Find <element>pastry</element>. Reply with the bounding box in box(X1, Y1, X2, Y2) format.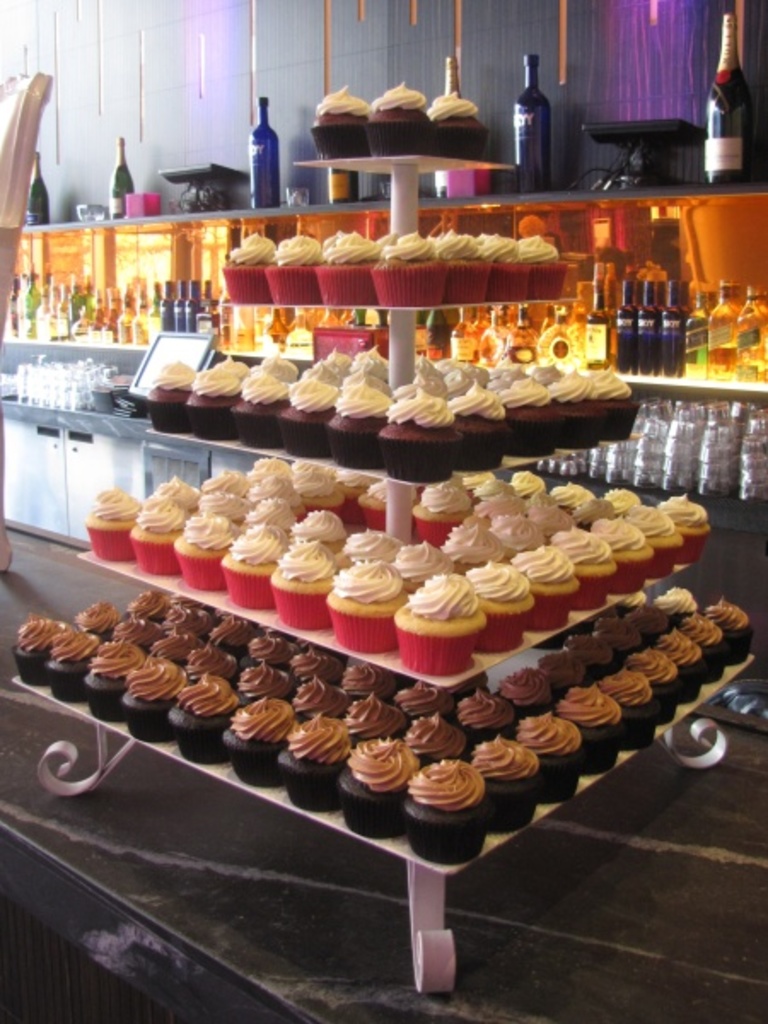
box(413, 473, 471, 550).
